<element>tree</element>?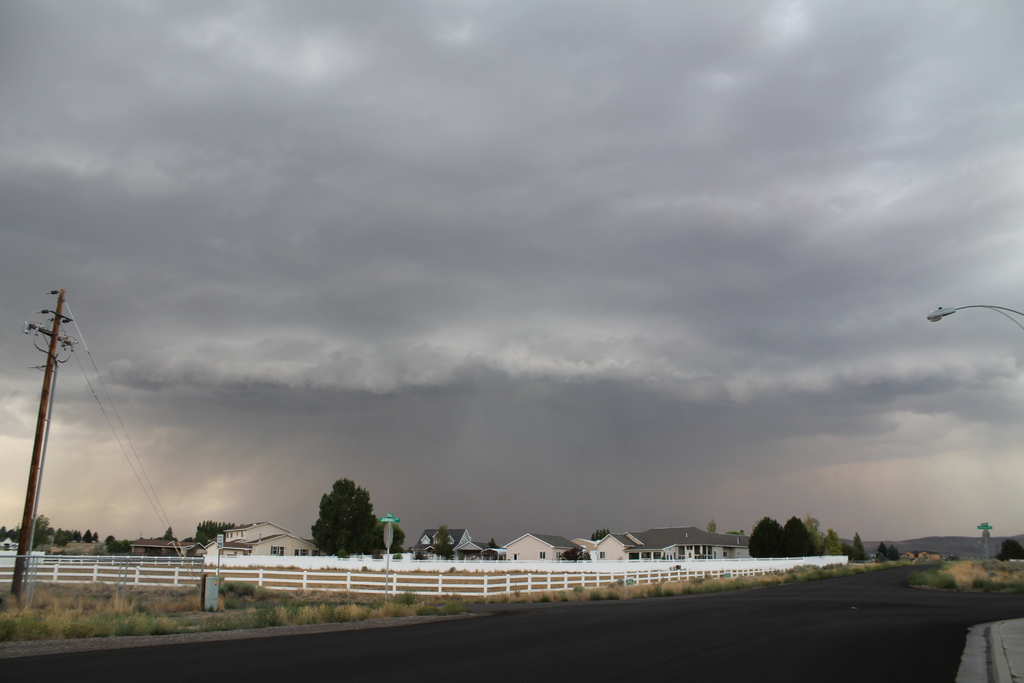
detection(104, 536, 133, 552)
